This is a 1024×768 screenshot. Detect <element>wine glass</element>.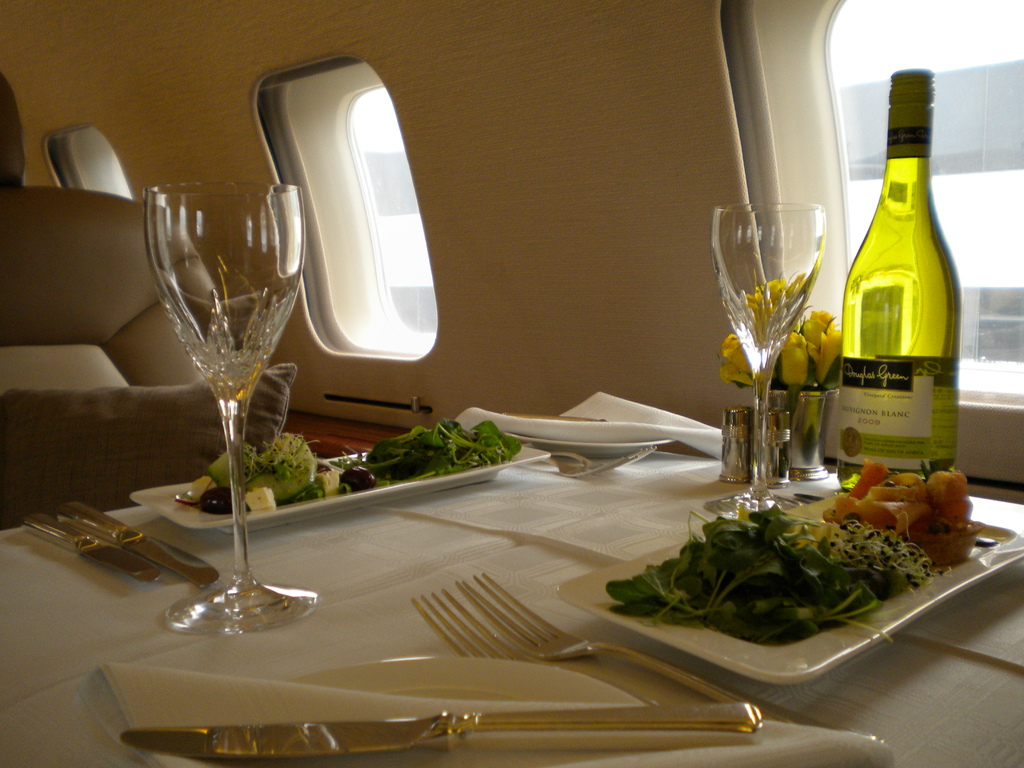
<bbox>138, 181, 317, 636</bbox>.
